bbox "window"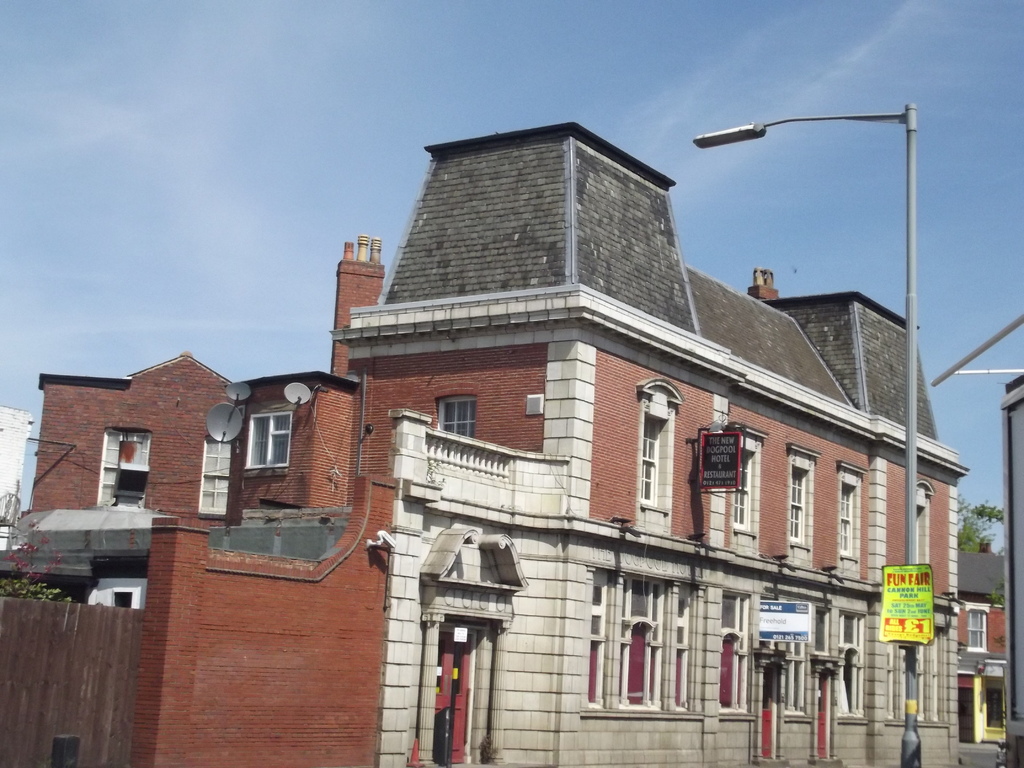
{"left": 436, "top": 390, "right": 479, "bottom": 437}
